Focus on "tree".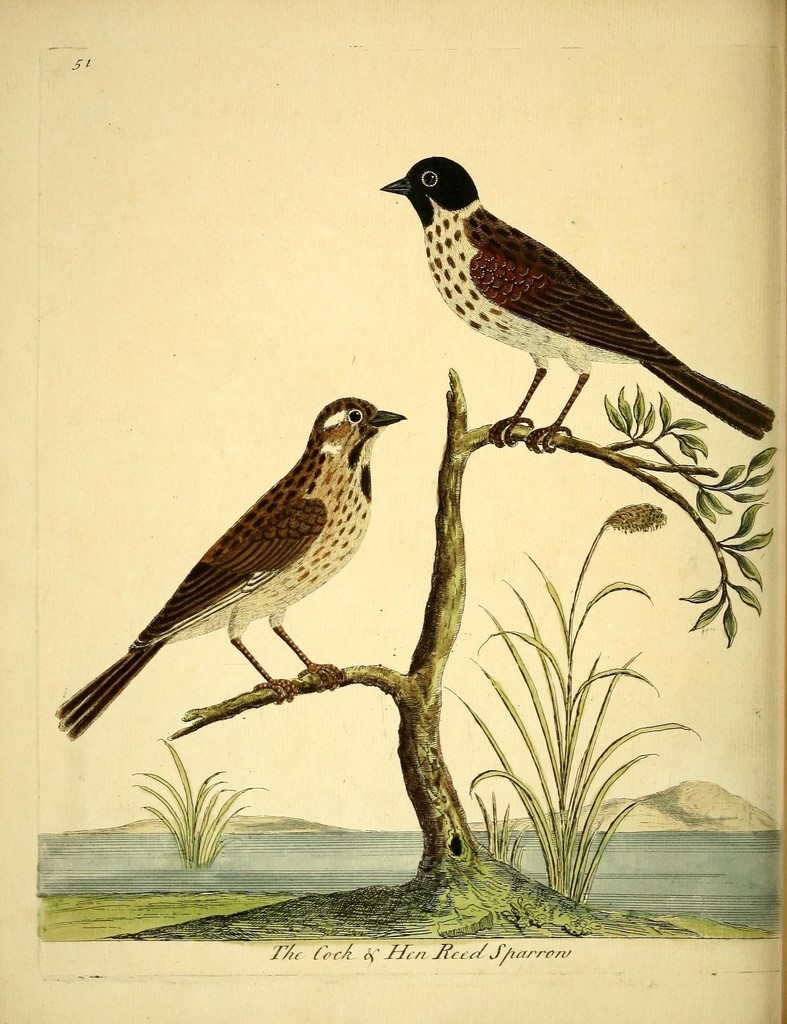
Focused at 104:364:777:939.
